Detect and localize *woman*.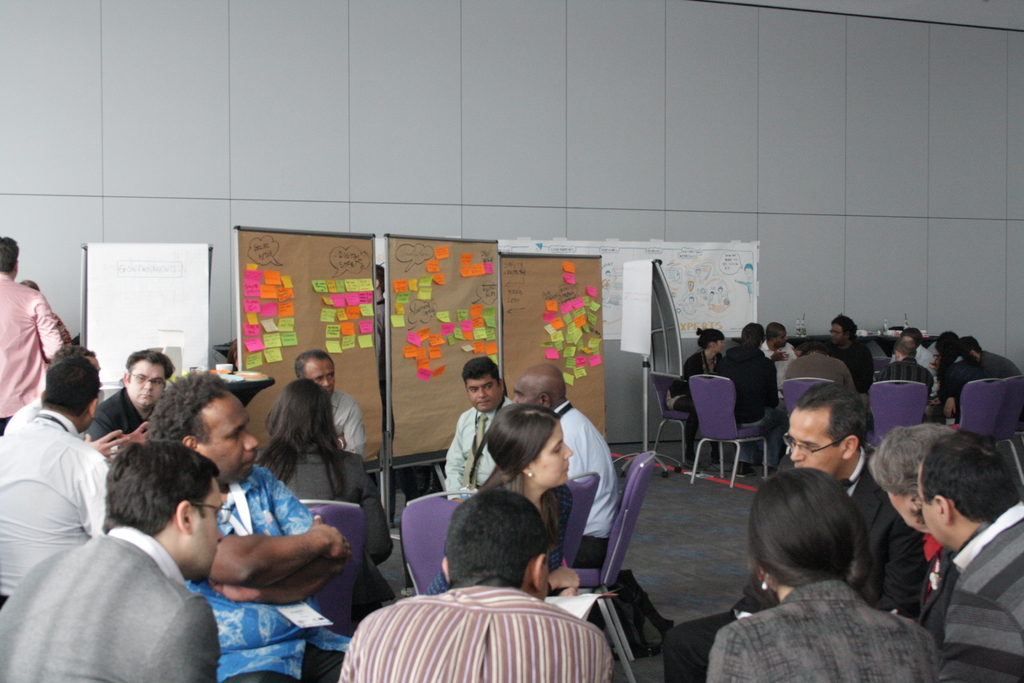
Localized at BBox(248, 375, 394, 613).
